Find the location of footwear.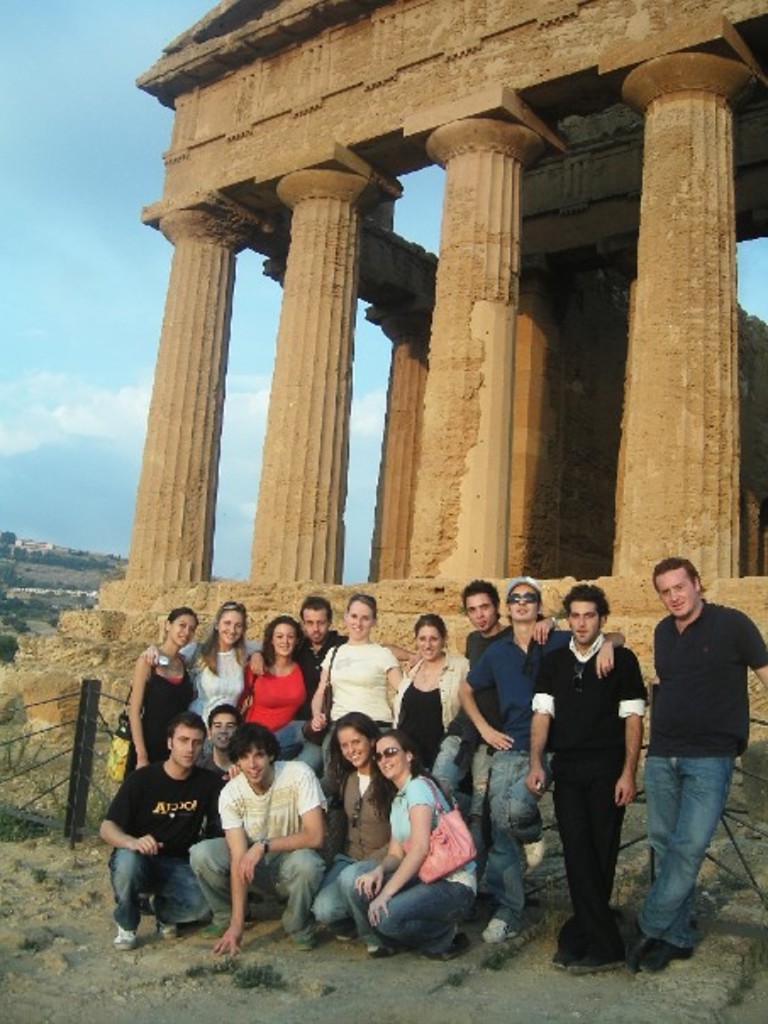
Location: x1=441 y1=934 x2=475 y2=963.
